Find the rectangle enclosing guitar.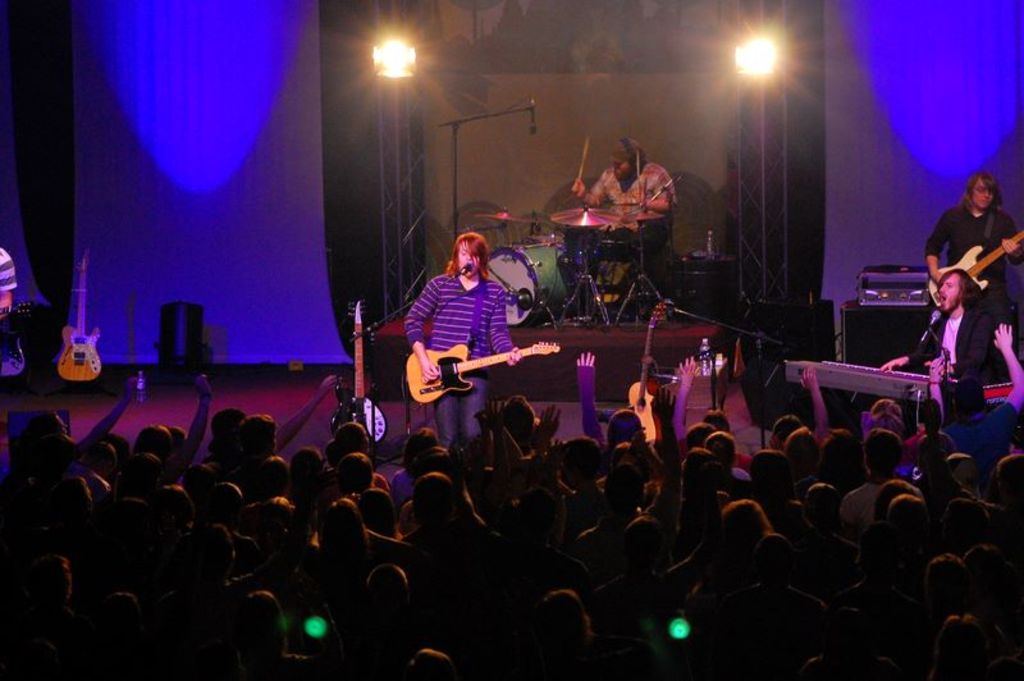
left=385, top=344, right=515, bottom=405.
